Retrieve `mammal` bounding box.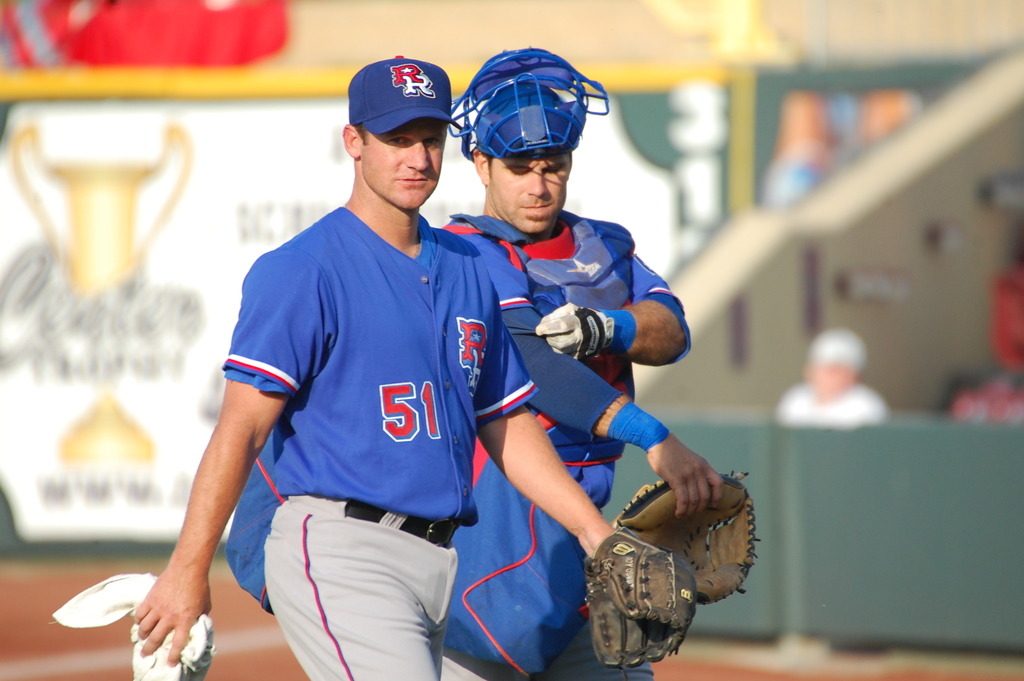
Bounding box: 125 47 693 680.
